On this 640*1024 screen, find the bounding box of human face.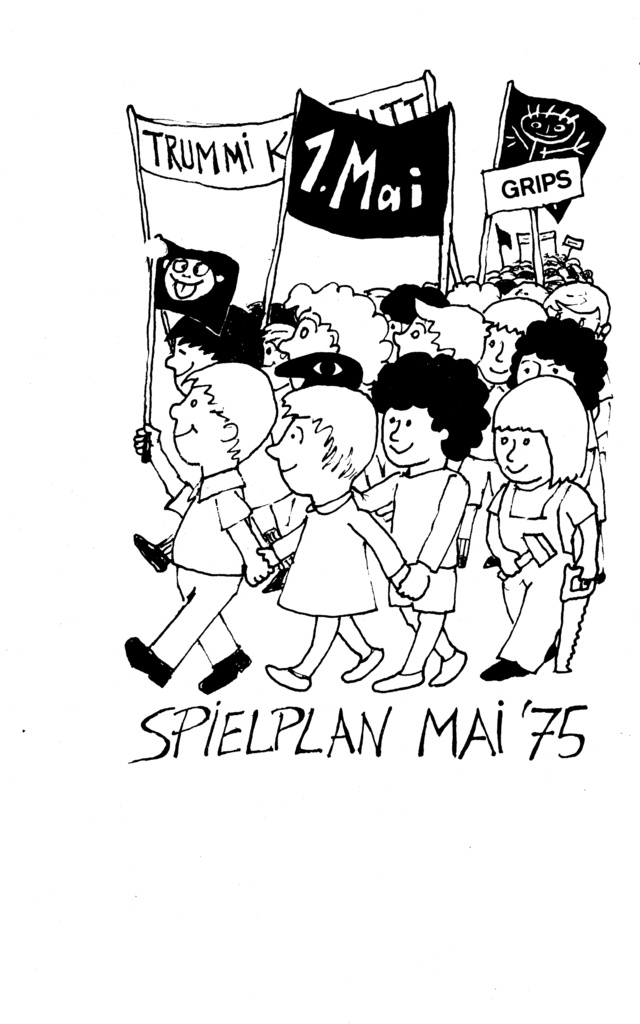
Bounding box: x1=276 y1=307 x2=337 y2=362.
